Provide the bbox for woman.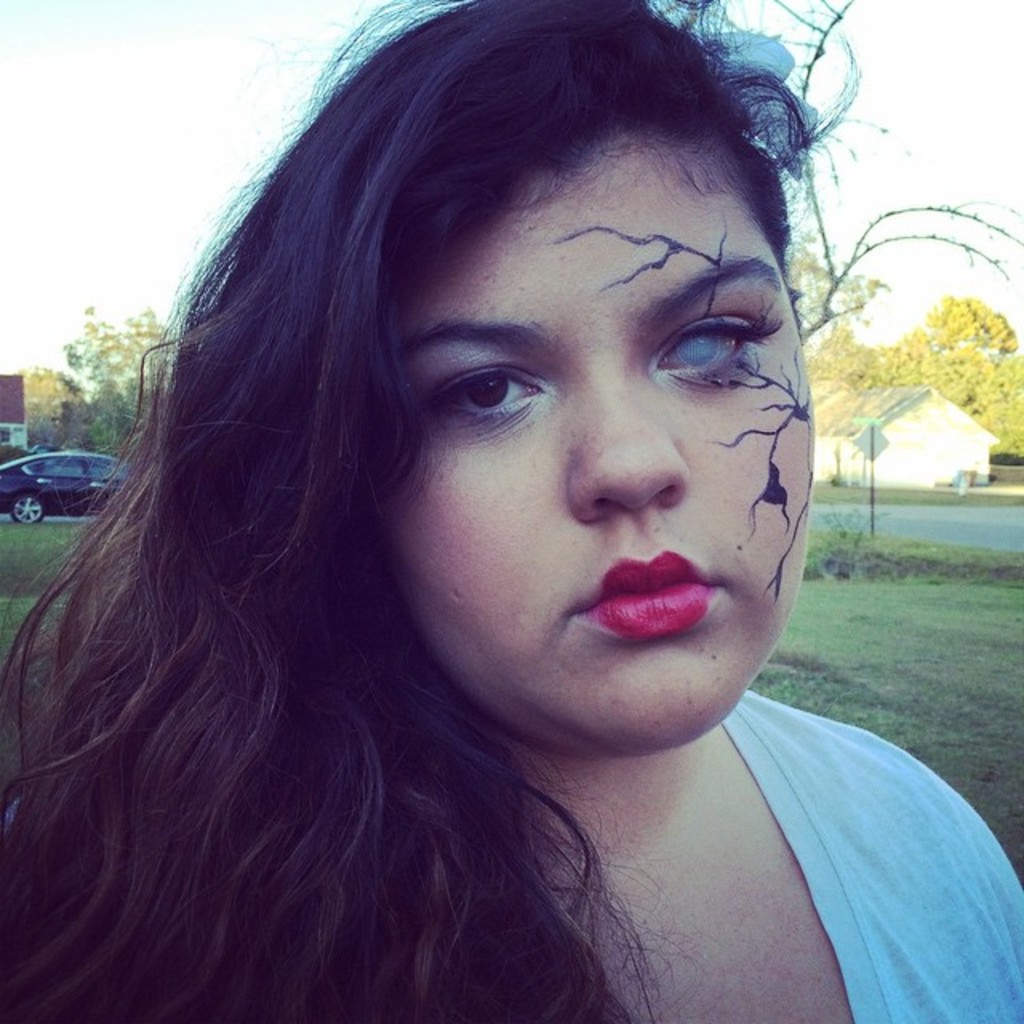
[x1=5, y1=5, x2=958, y2=1023].
